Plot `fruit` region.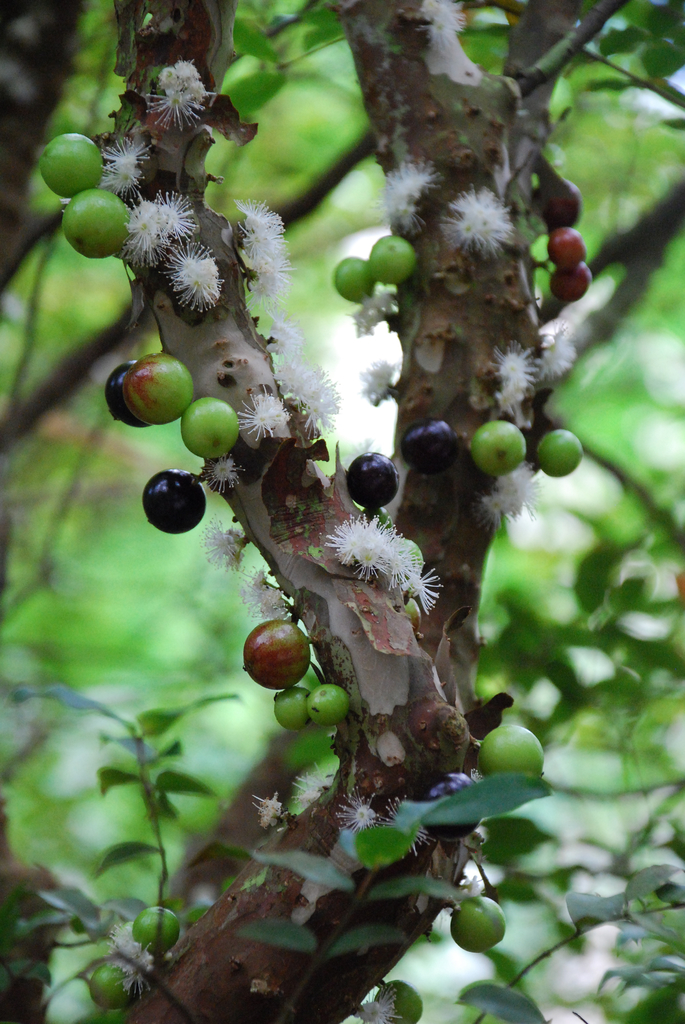
Plotted at bbox=[555, 265, 592, 308].
